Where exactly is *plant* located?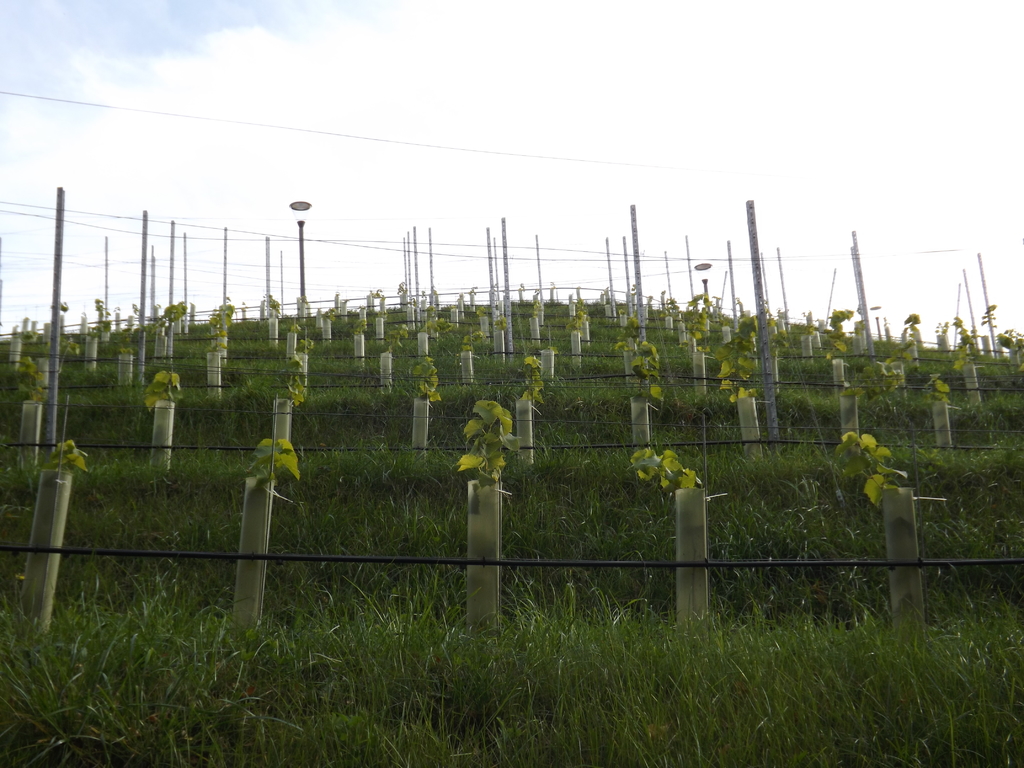
Its bounding box is bbox=(27, 392, 94, 633).
